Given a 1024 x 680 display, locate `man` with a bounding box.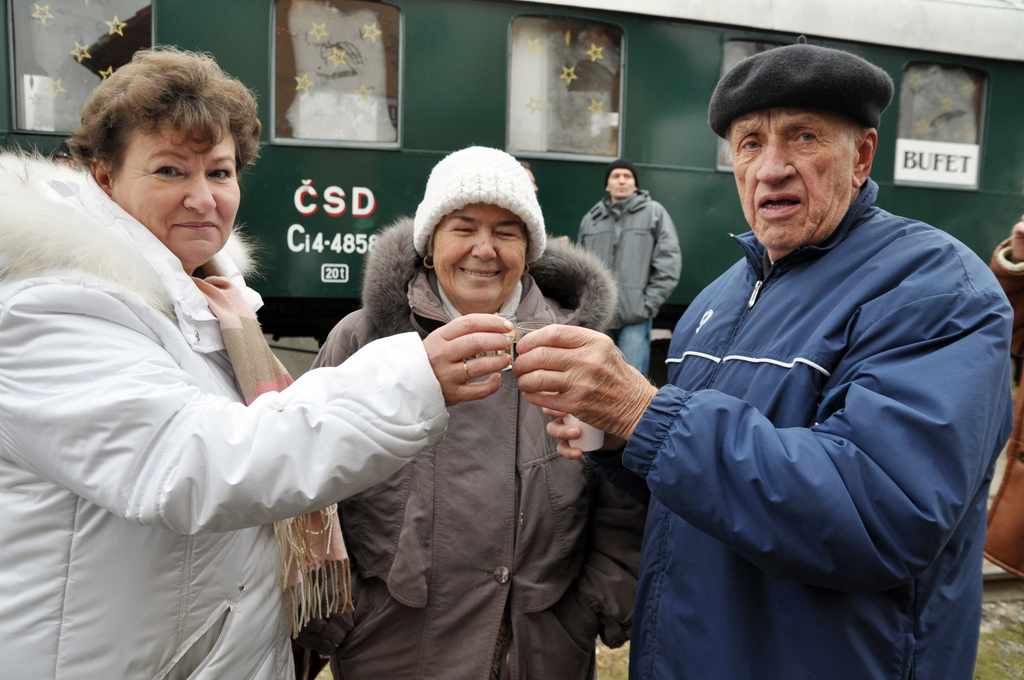
Located: bbox=(512, 44, 1016, 679).
